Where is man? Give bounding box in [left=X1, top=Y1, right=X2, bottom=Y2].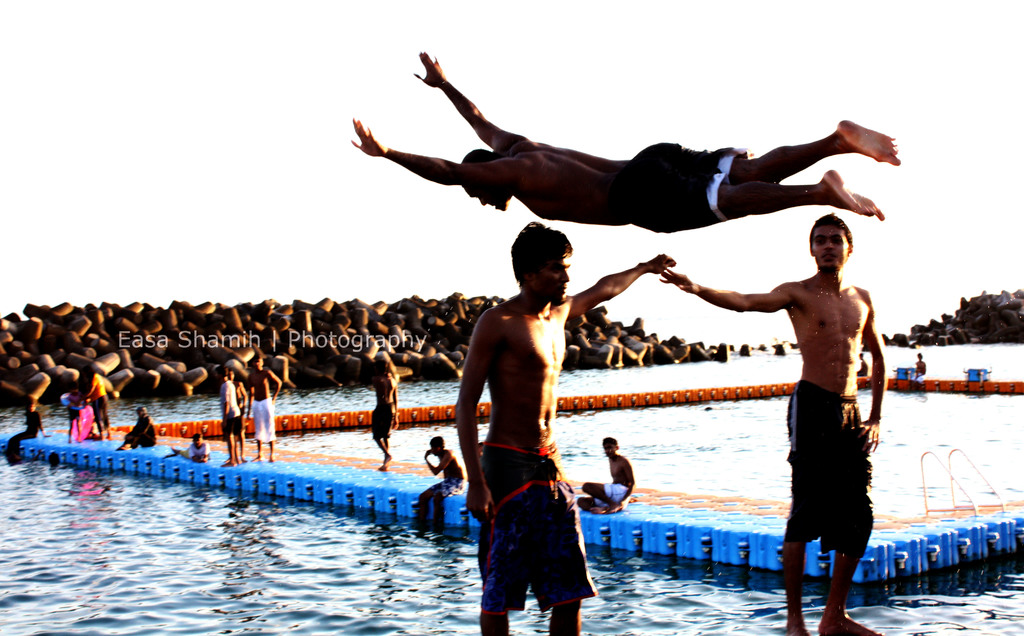
[left=454, top=225, right=675, bottom=635].
